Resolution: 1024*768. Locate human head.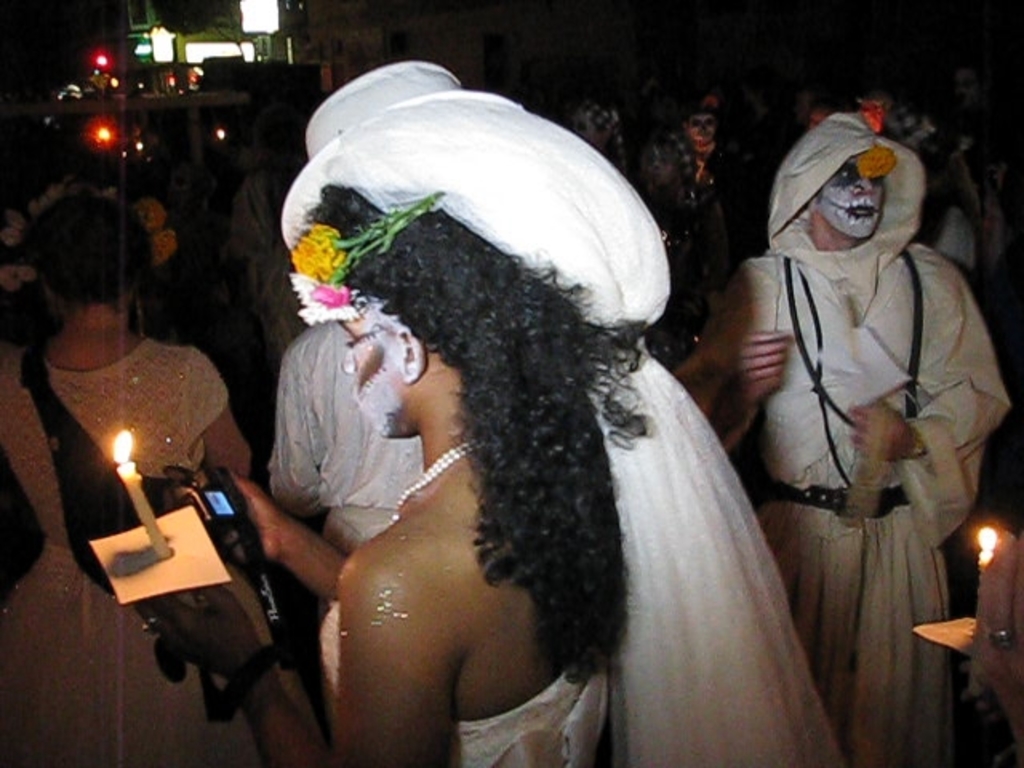
x1=682, y1=109, x2=723, y2=139.
